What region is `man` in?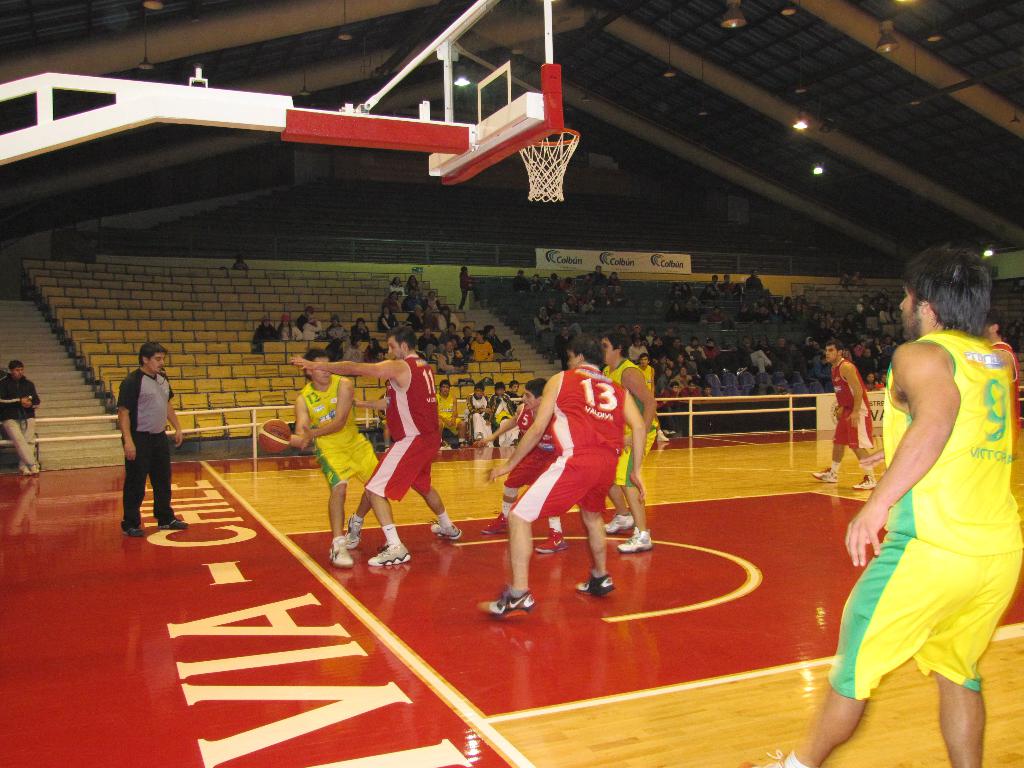
BBox(420, 375, 479, 454).
